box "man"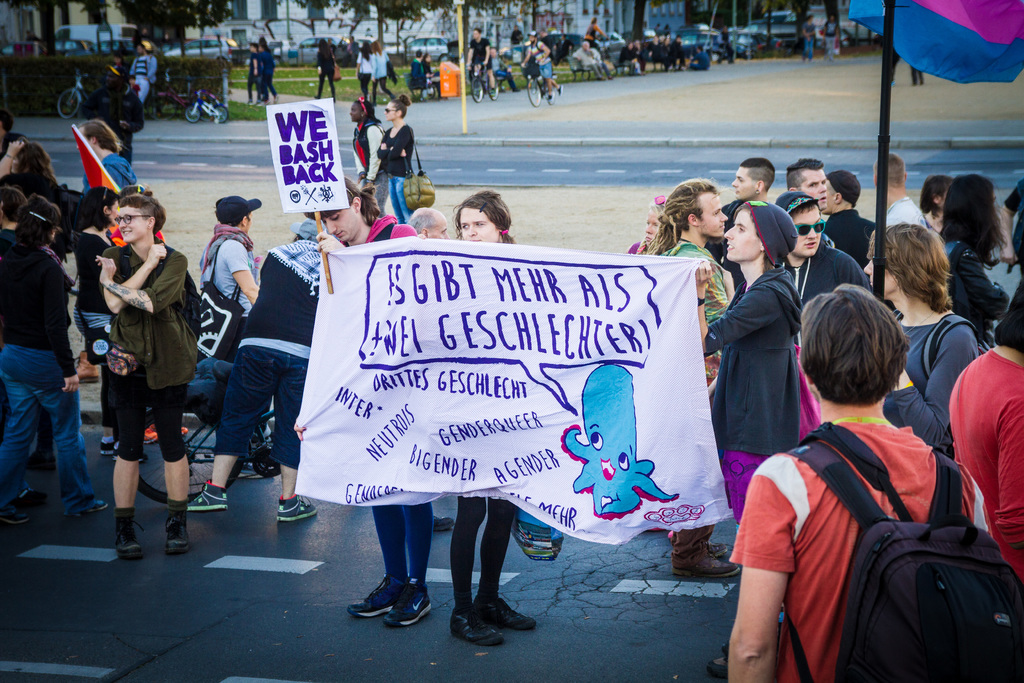
<box>400,210,424,254</box>
